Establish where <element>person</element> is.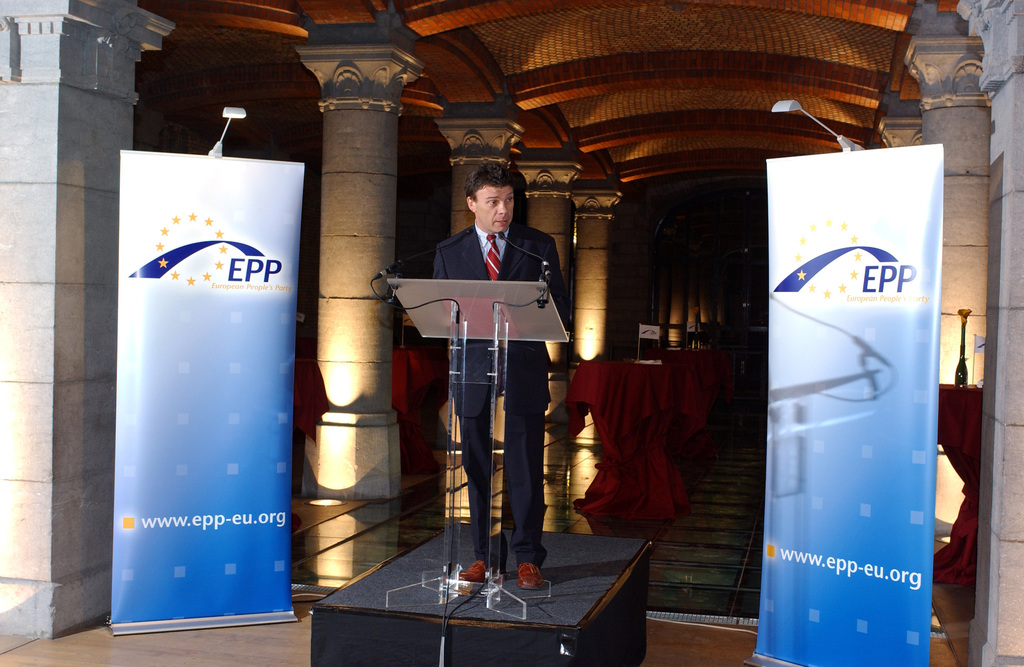
Established at l=401, t=163, r=565, b=584.
